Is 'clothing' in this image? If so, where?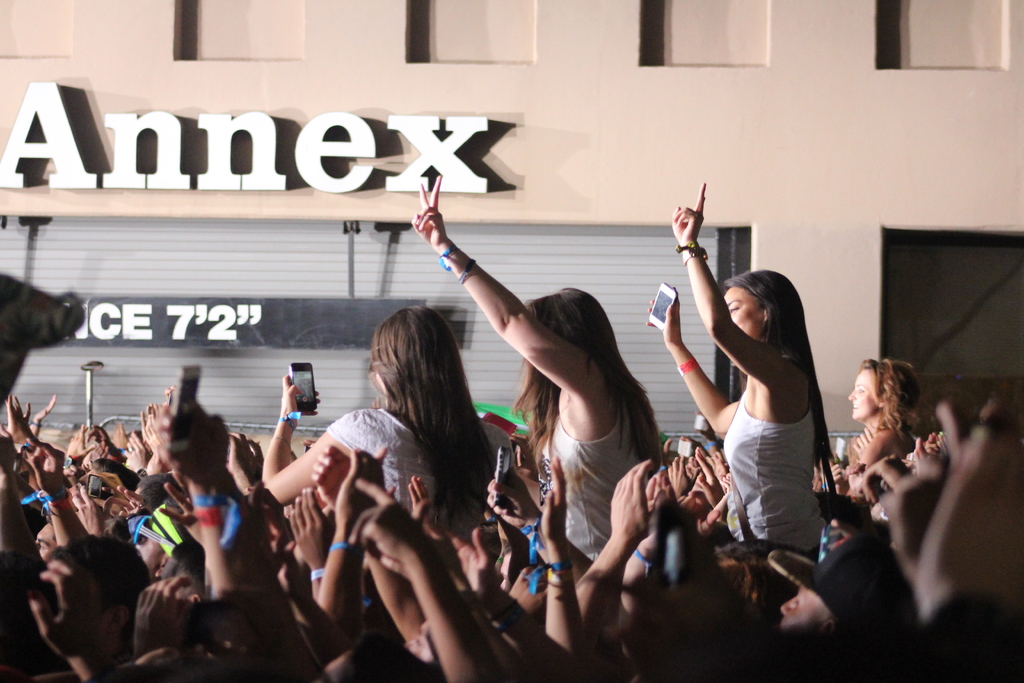
Yes, at bbox(548, 393, 646, 572).
